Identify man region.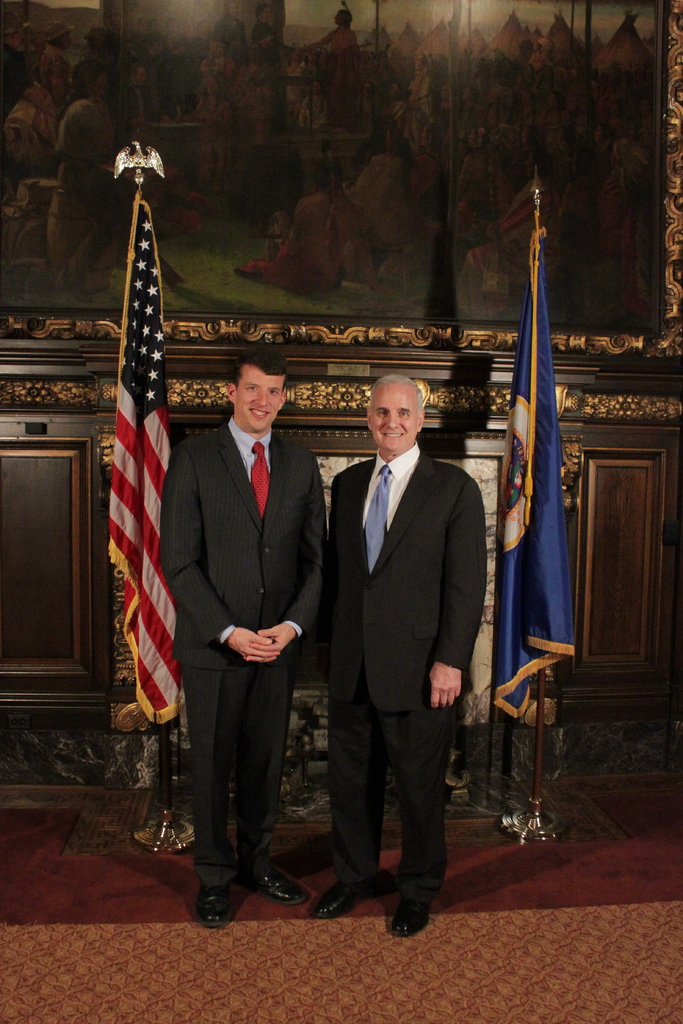
Region: (250,3,292,130).
